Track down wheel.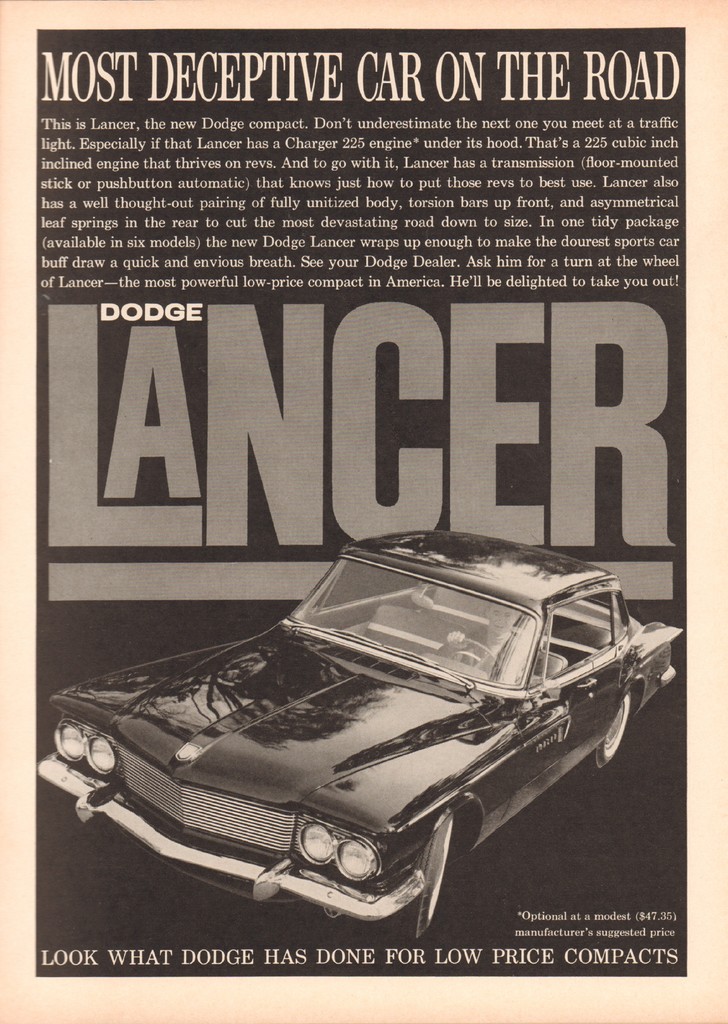
Tracked to Rect(580, 689, 637, 773).
